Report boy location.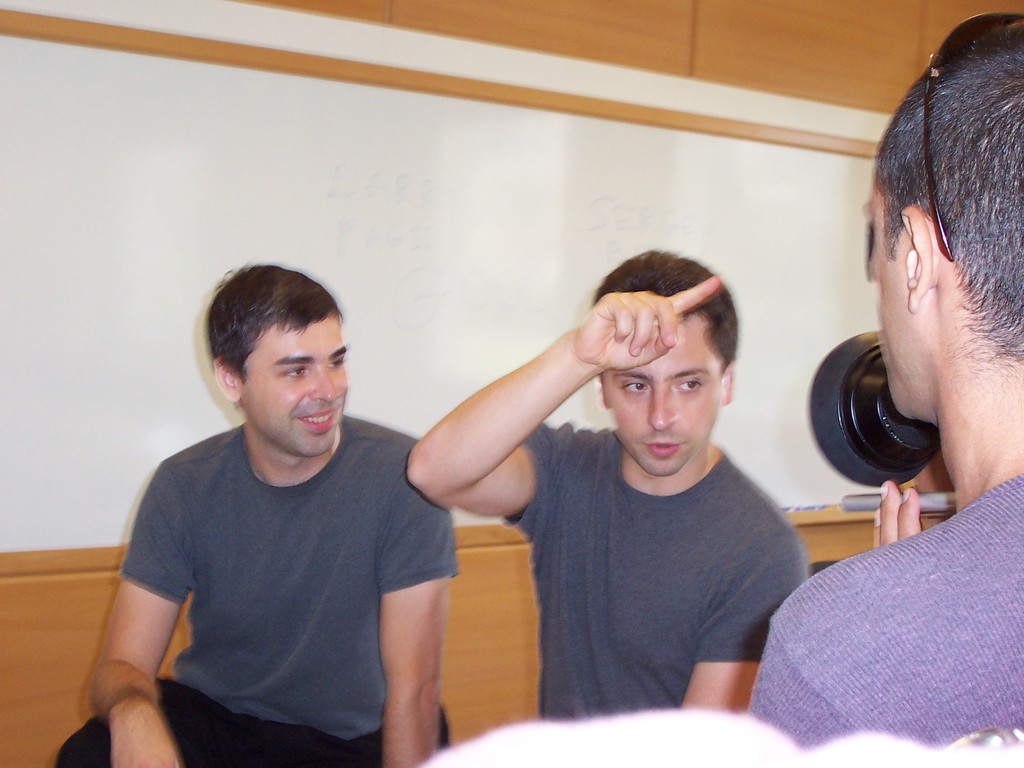
Report: [114, 244, 448, 756].
